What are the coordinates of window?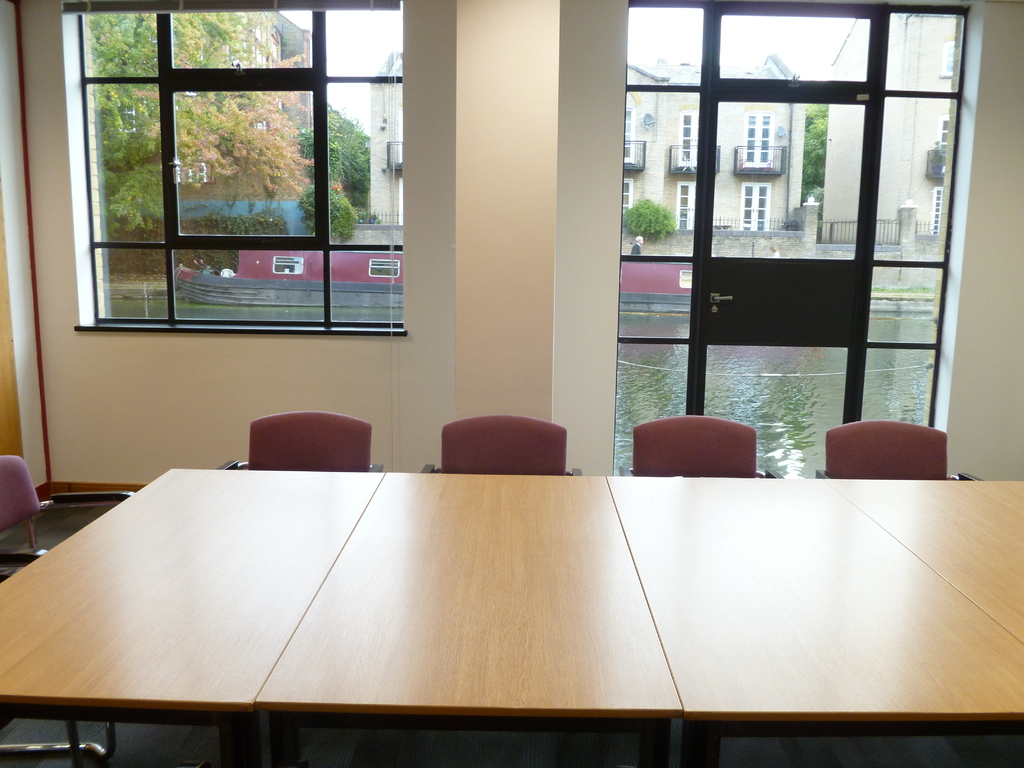
[611,0,964,475].
